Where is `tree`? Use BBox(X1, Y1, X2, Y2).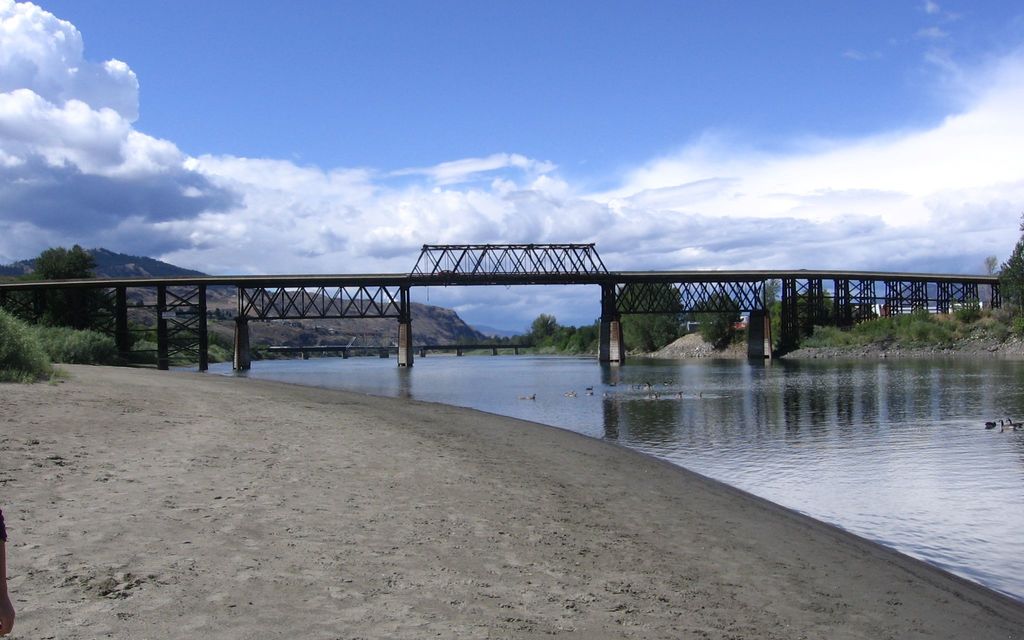
BBox(995, 211, 1023, 316).
